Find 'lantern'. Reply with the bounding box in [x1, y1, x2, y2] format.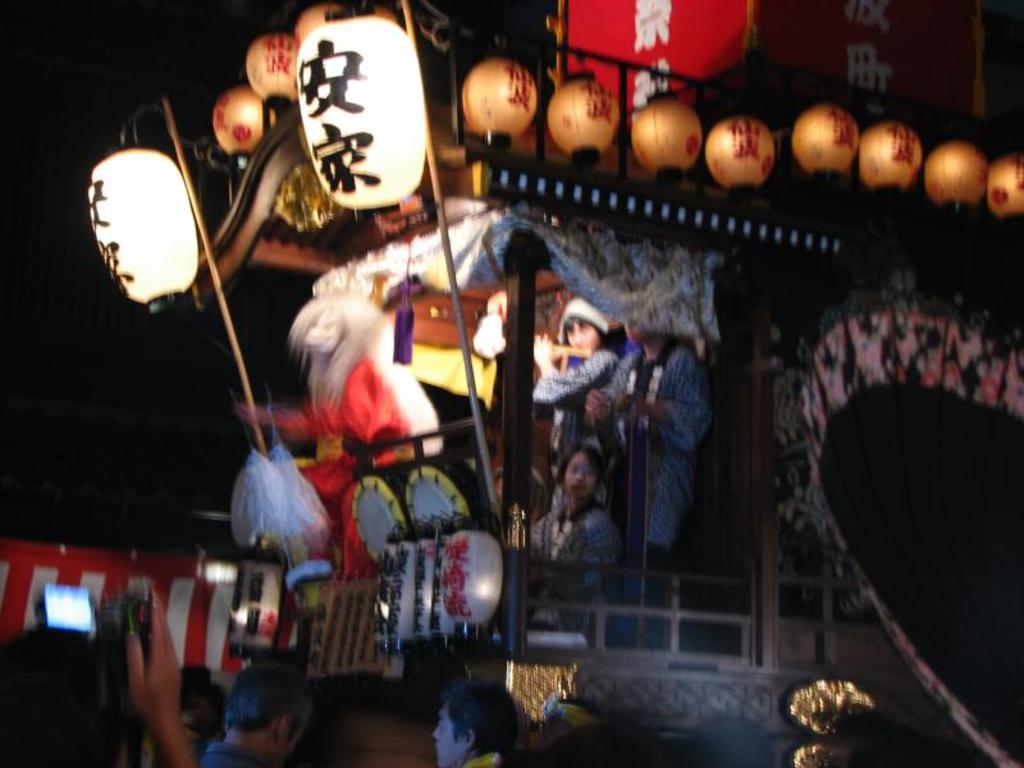
[701, 116, 777, 206].
